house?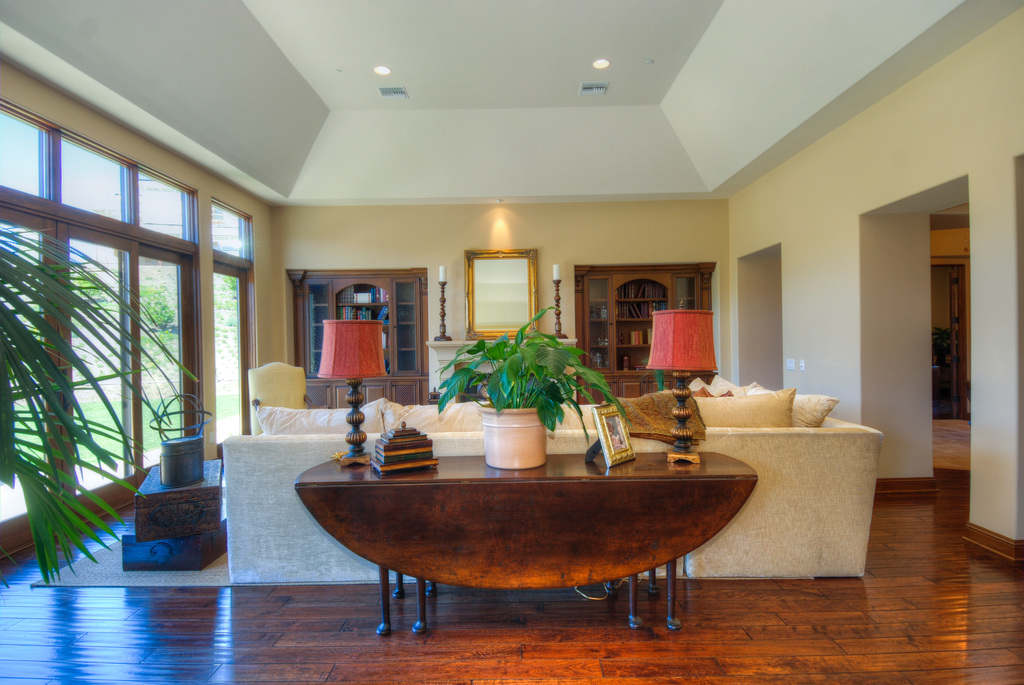
(20, 155, 238, 466)
